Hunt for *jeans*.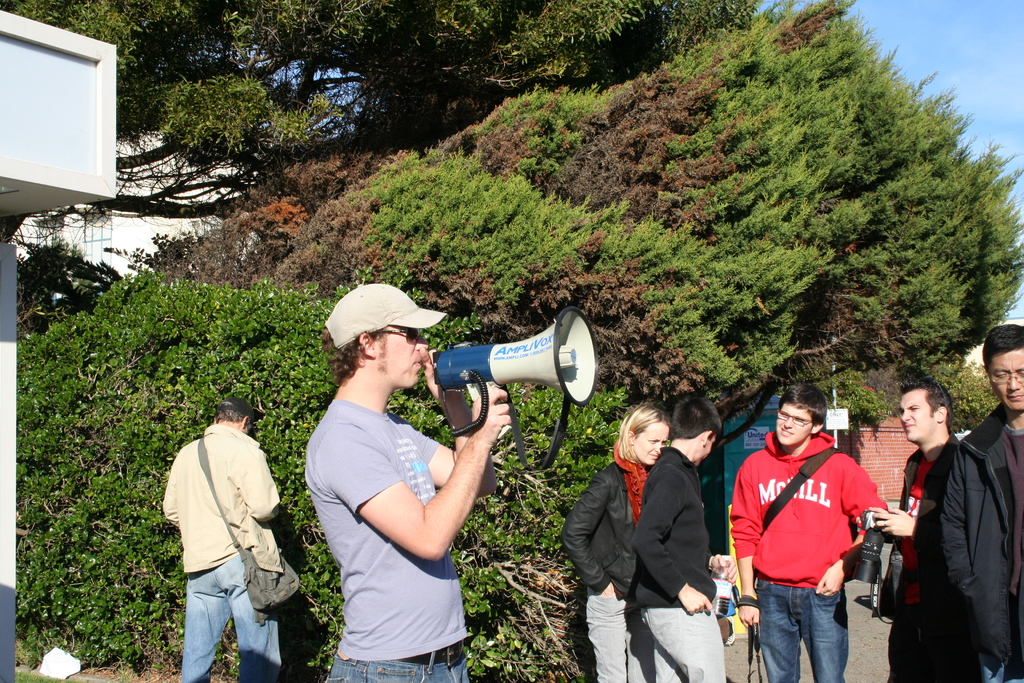
Hunted down at [left=176, top=559, right=281, bottom=681].
